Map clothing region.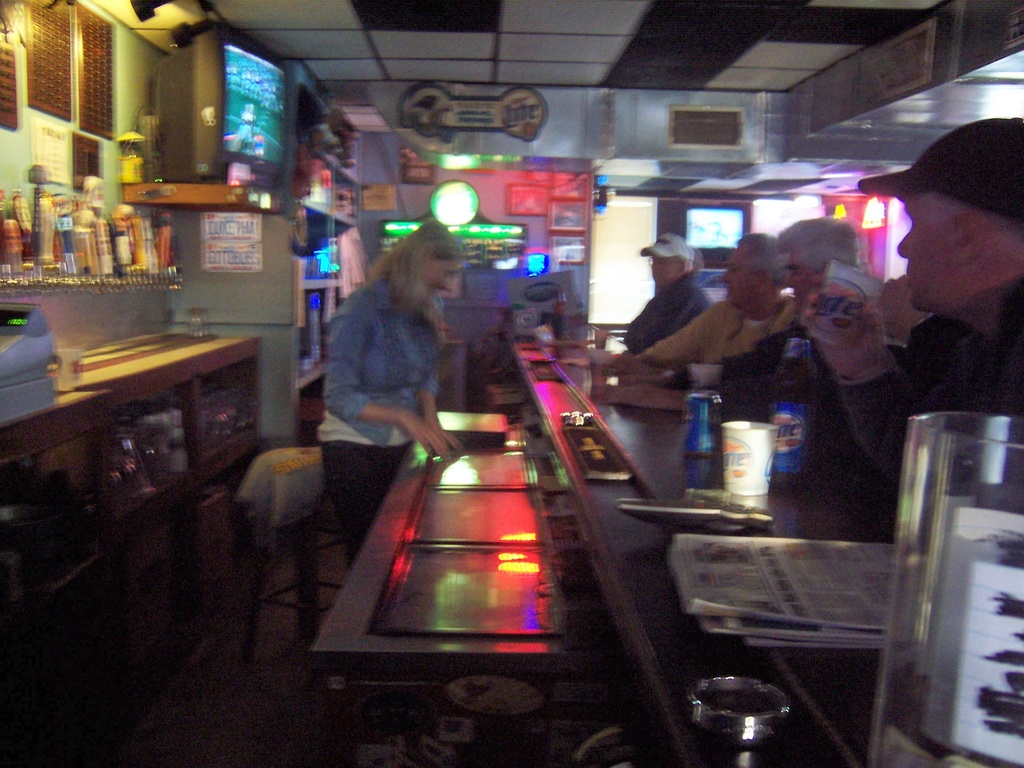
Mapped to <bbox>712, 330, 811, 405</bbox>.
